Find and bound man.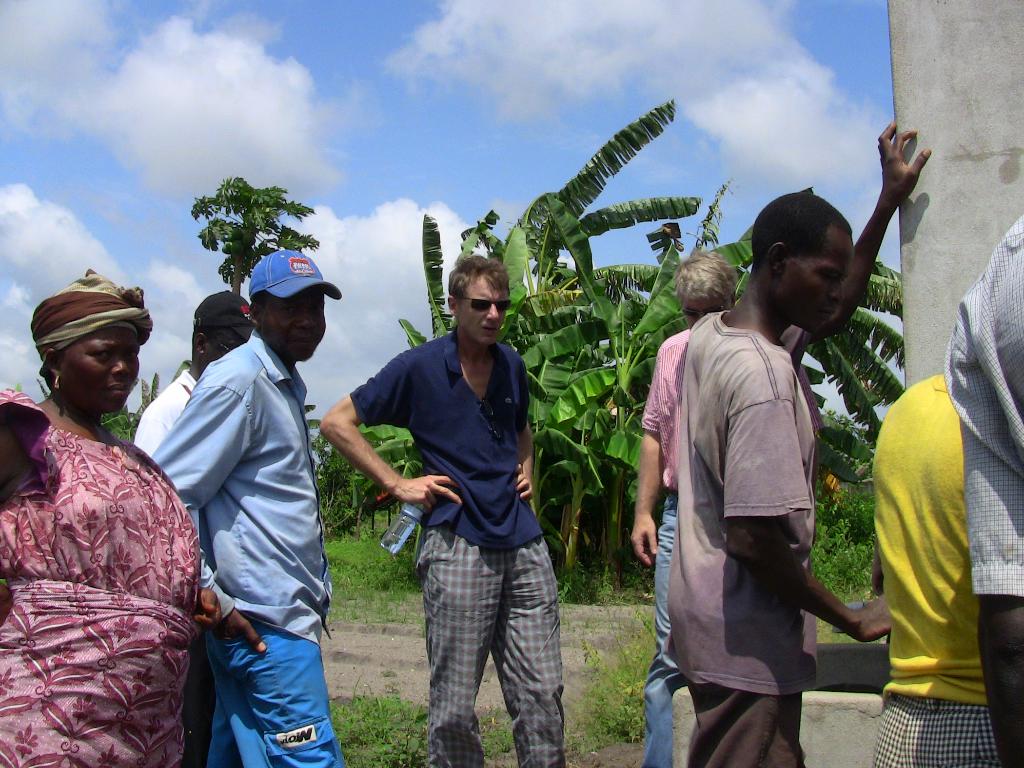
Bound: x1=133, y1=290, x2=255, y2=767.
